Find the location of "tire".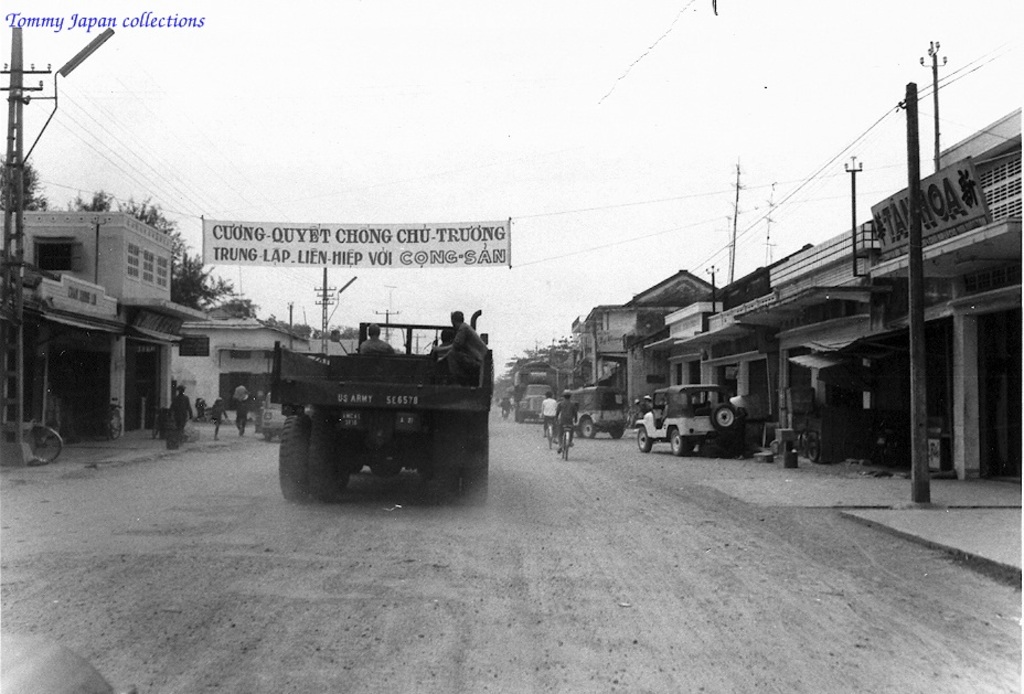
Location: {"left": 111, "top": 413, "right": 124, "bottom": 438}.
